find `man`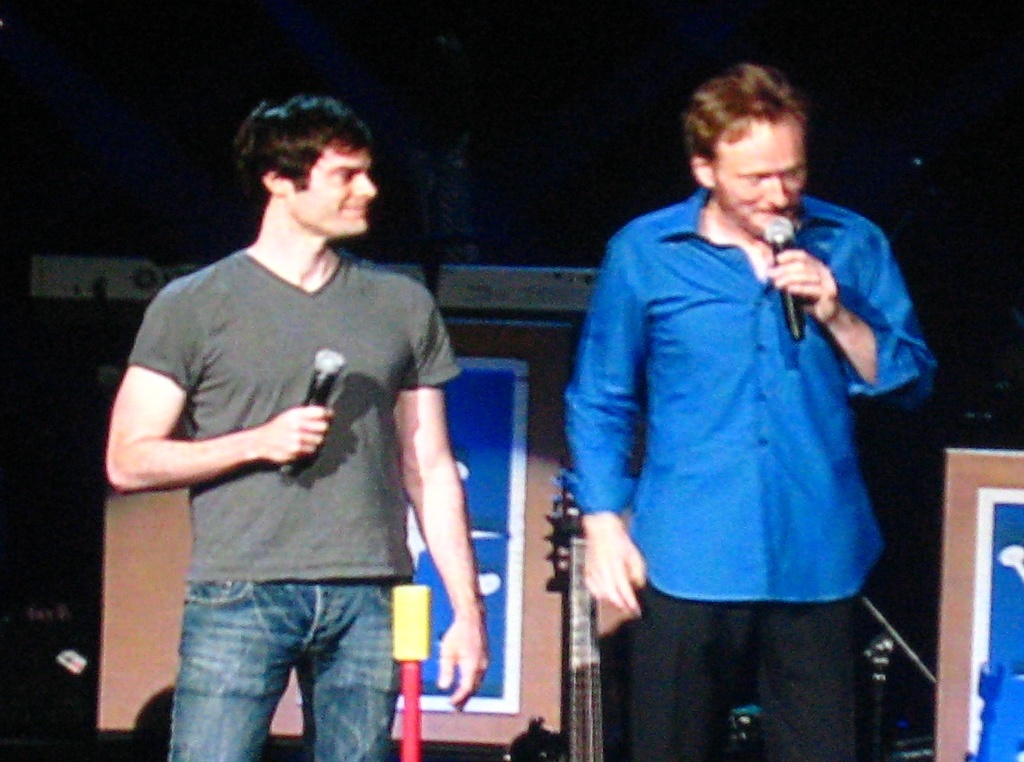
(left=569, top=62, right=943, bottom=761)
